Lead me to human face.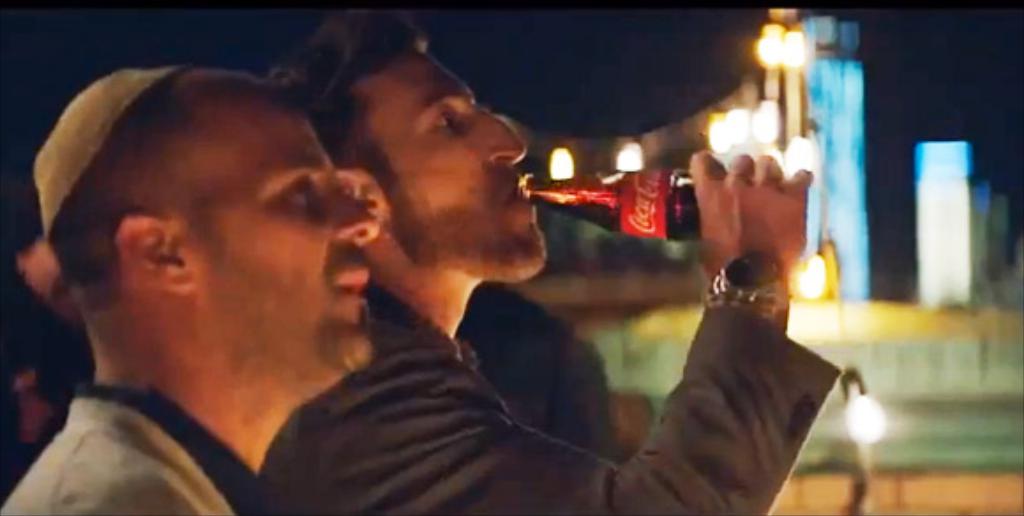
Lead to l=198, t=95, r=385, b=376.
